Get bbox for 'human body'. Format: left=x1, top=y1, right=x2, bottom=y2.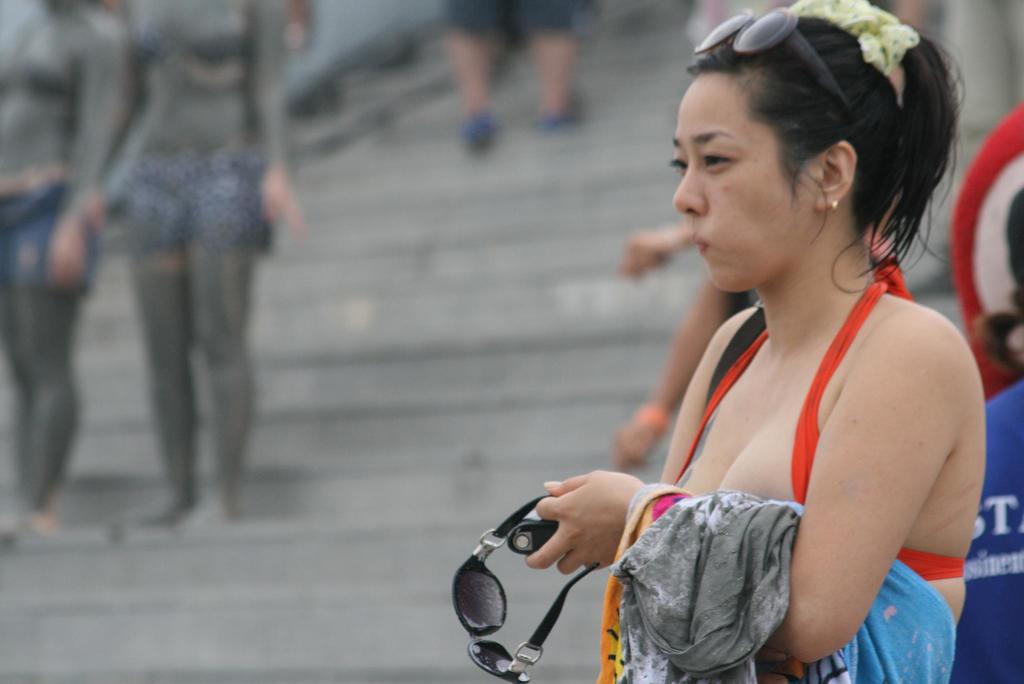
left=493, top=67, right=1011, bottom=660.
